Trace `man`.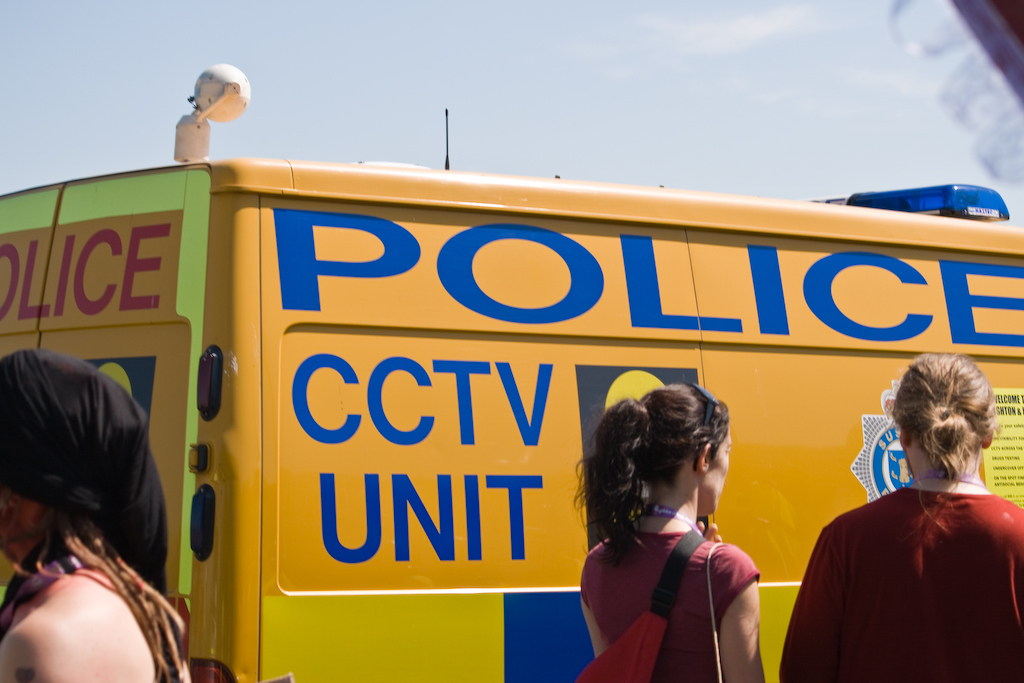
Traced to bbox(778, 350, 1023, 682).
